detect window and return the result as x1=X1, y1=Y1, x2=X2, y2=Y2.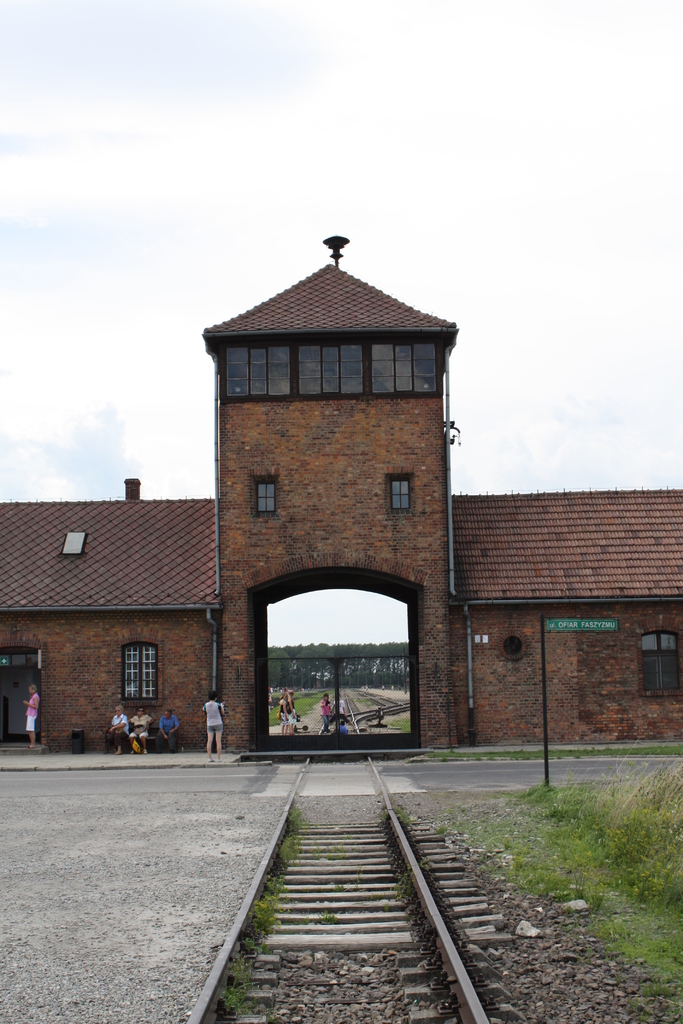
x1=253, y1=480, x2=276, y2=517.
